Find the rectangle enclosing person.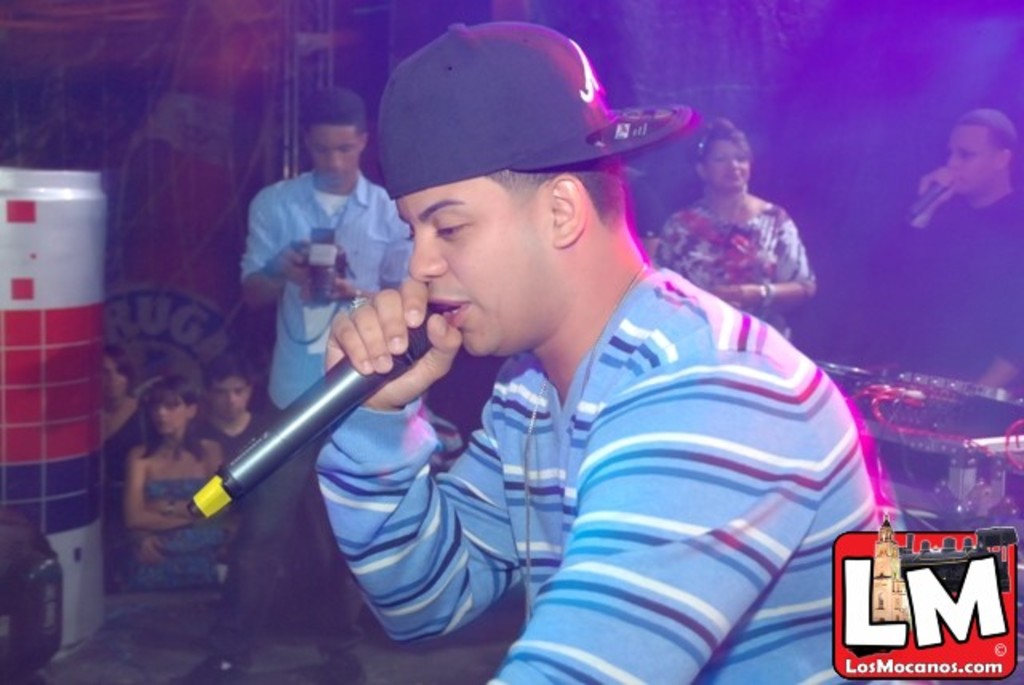
[96, 330, 142, 456].
